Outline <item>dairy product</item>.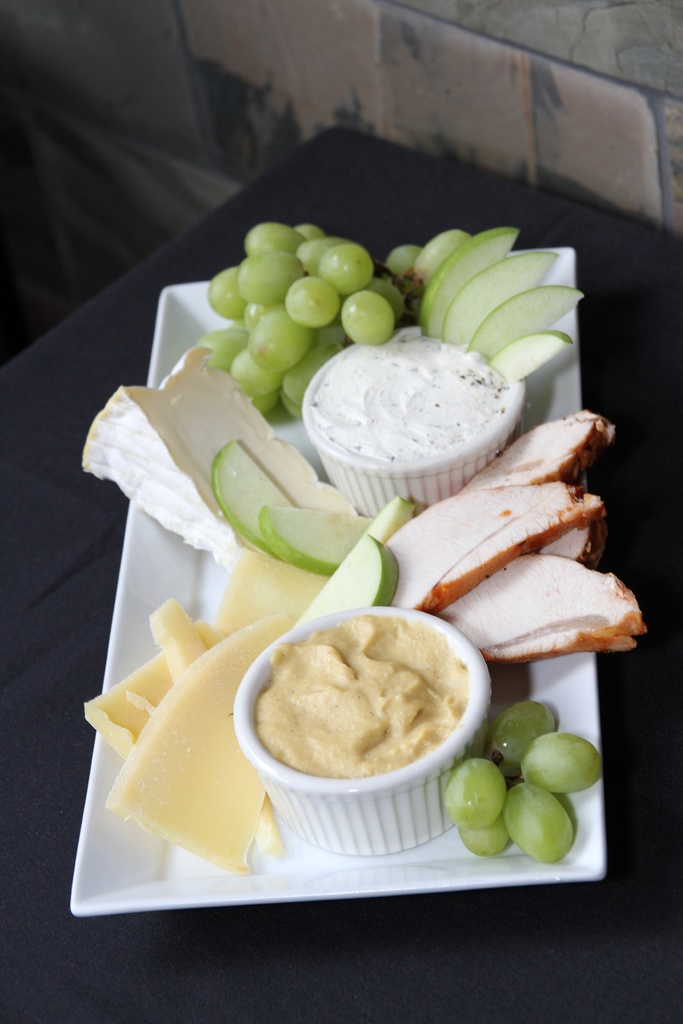
Outline: [309, 339, 516, 460].
